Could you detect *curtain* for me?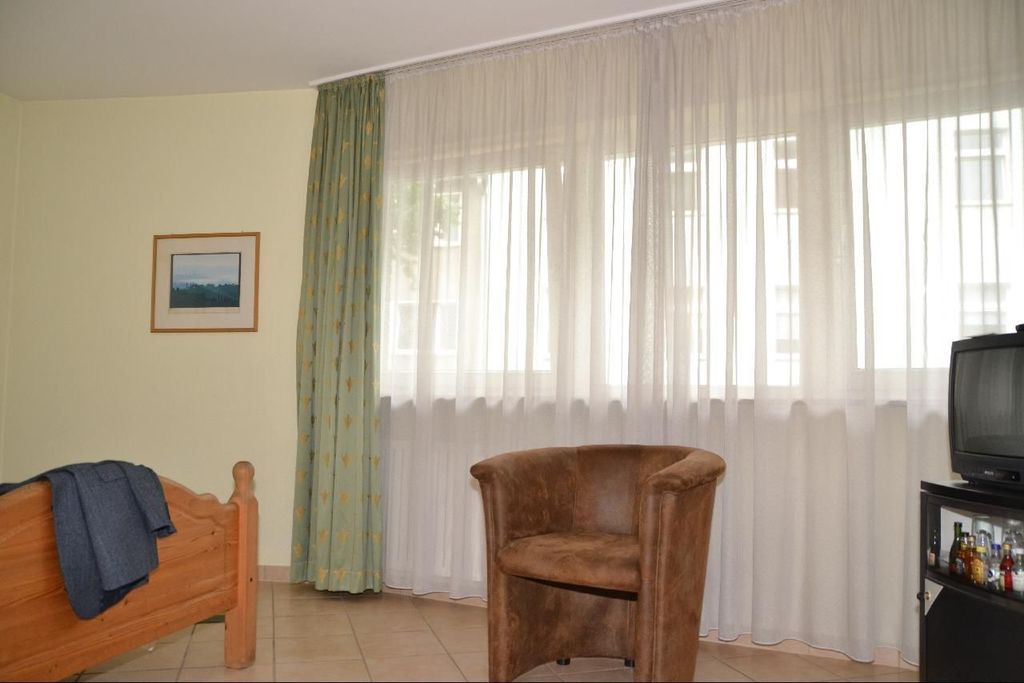
Detection result: select_region(286, 69, 383, 593).
